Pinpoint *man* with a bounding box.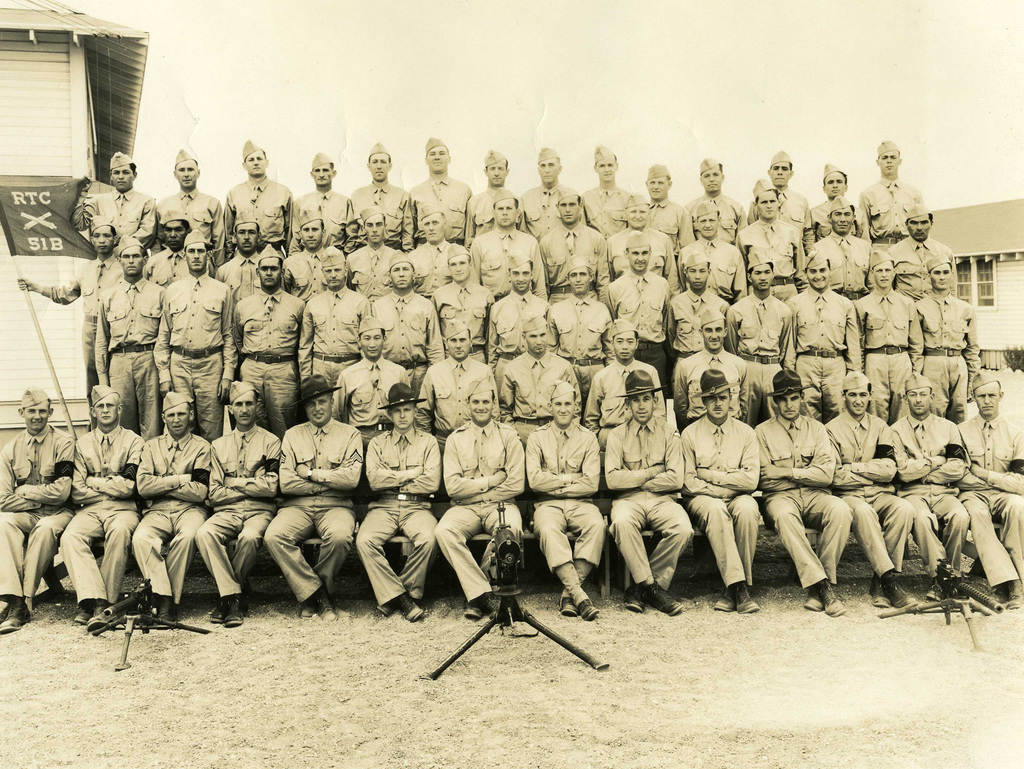
(x1=675, y1=204, x2=748, y2=296).
